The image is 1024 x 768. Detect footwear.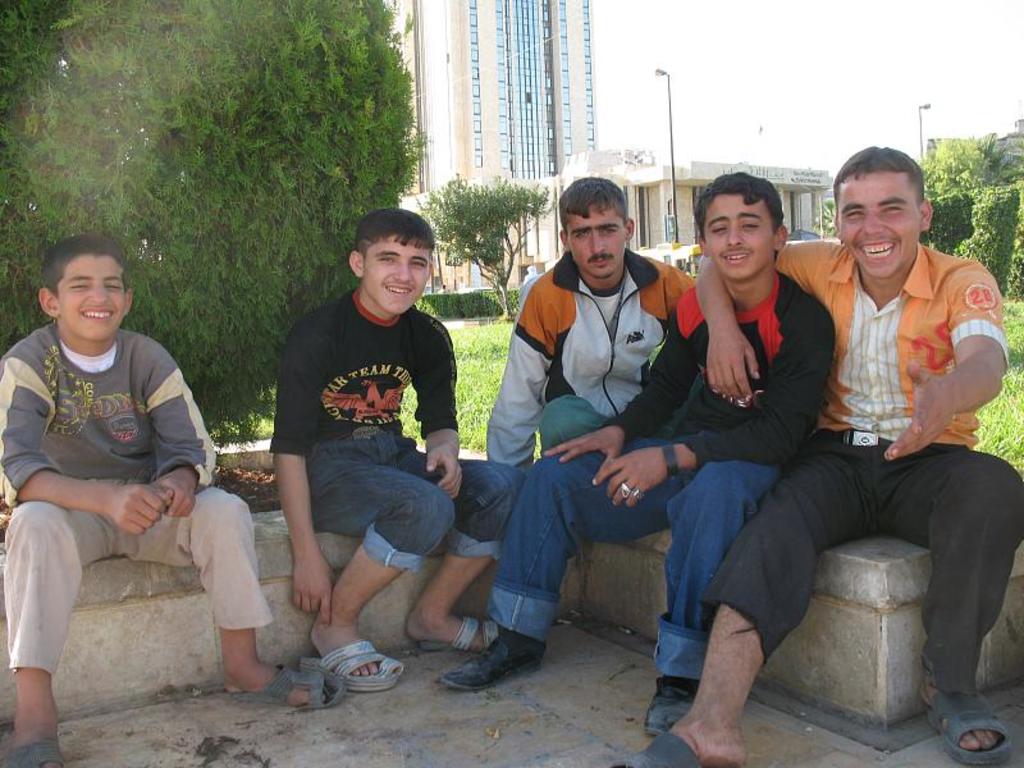
Detection: BBox(605, 727, 692, 767).
